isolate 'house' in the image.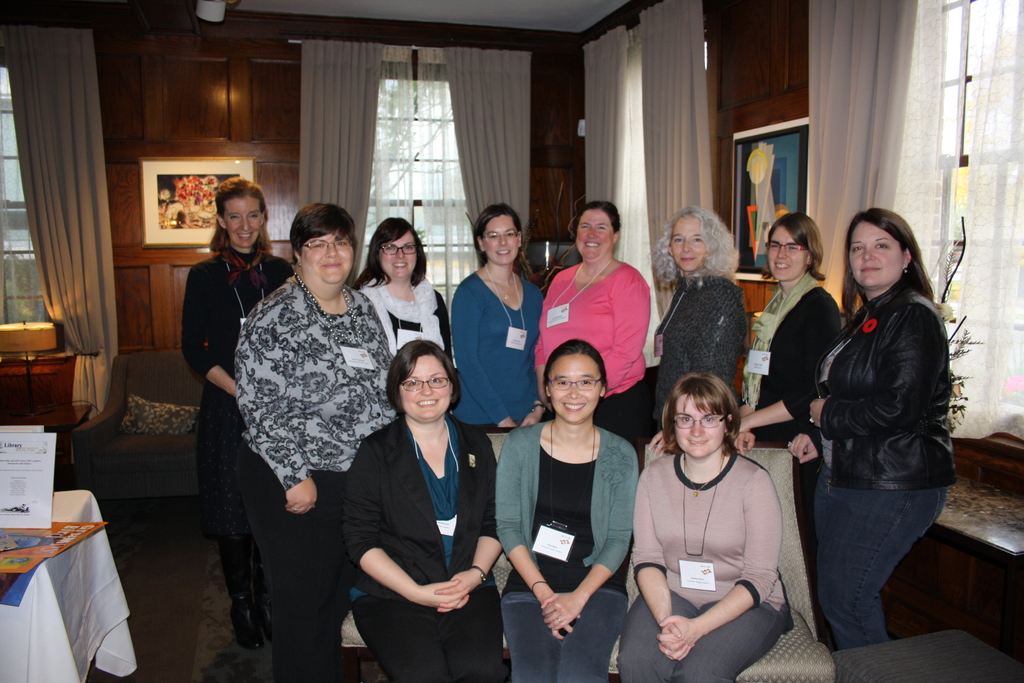
Isolated region: 0 0 1023 682.
